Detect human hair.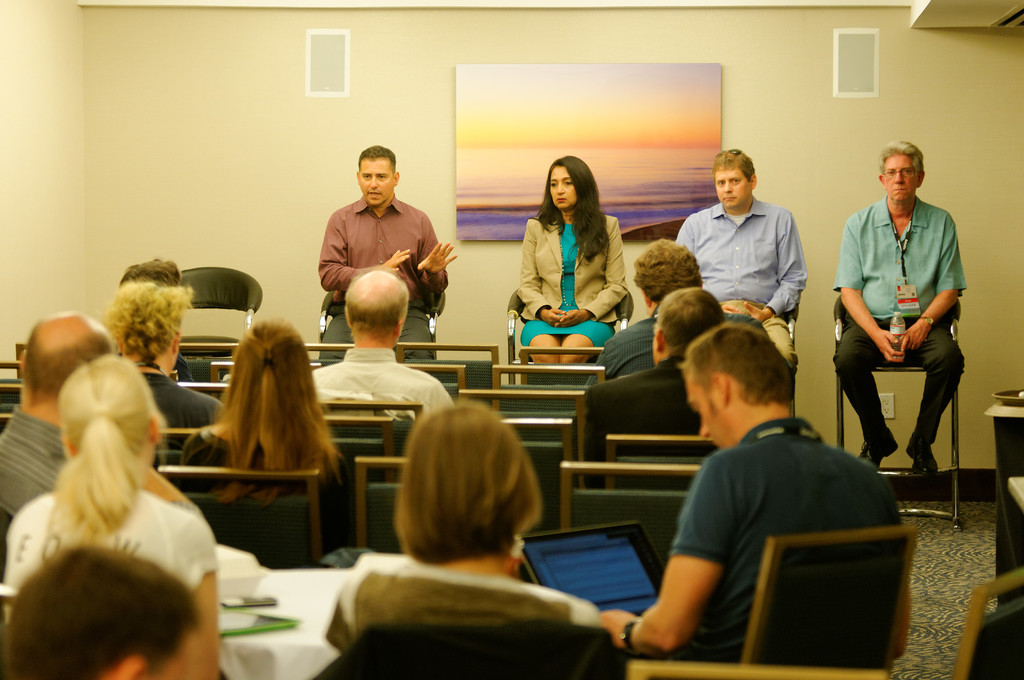
Detected at 358,145,399,182.
